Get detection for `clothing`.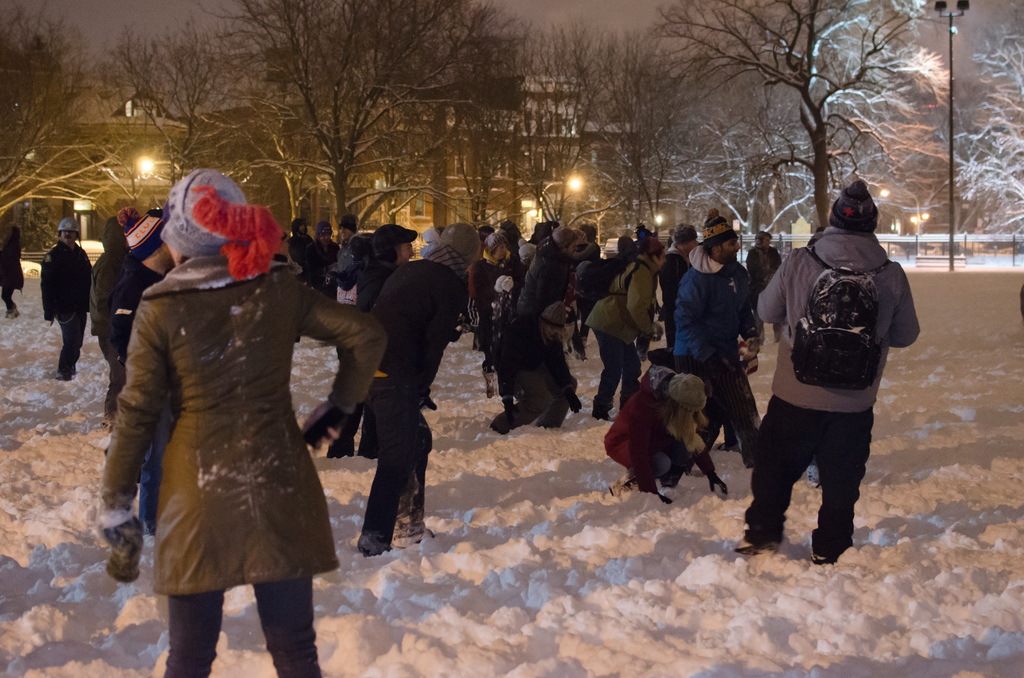
Detection: 287,218,311,259.
